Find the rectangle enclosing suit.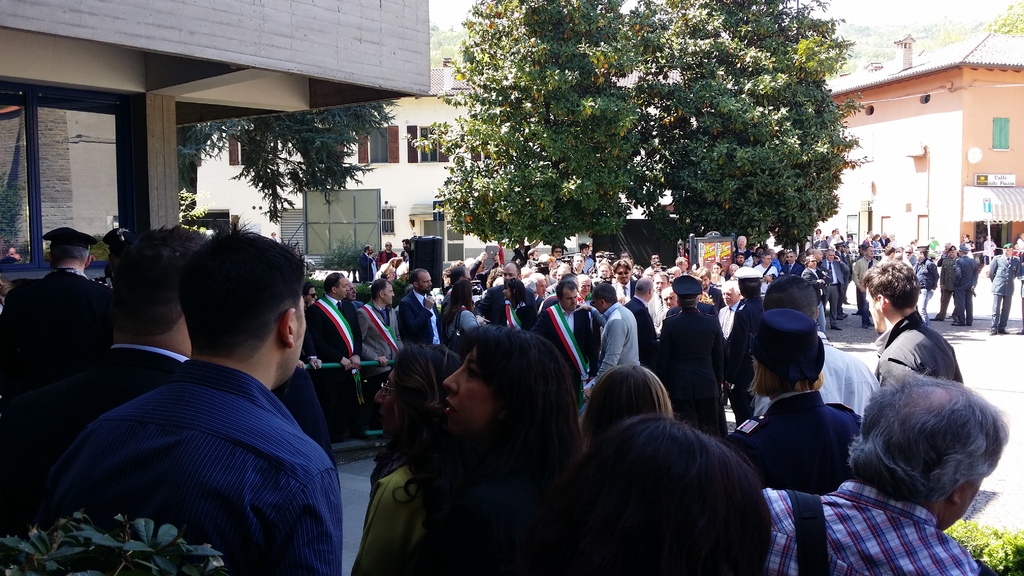
(476,281,535,324).
